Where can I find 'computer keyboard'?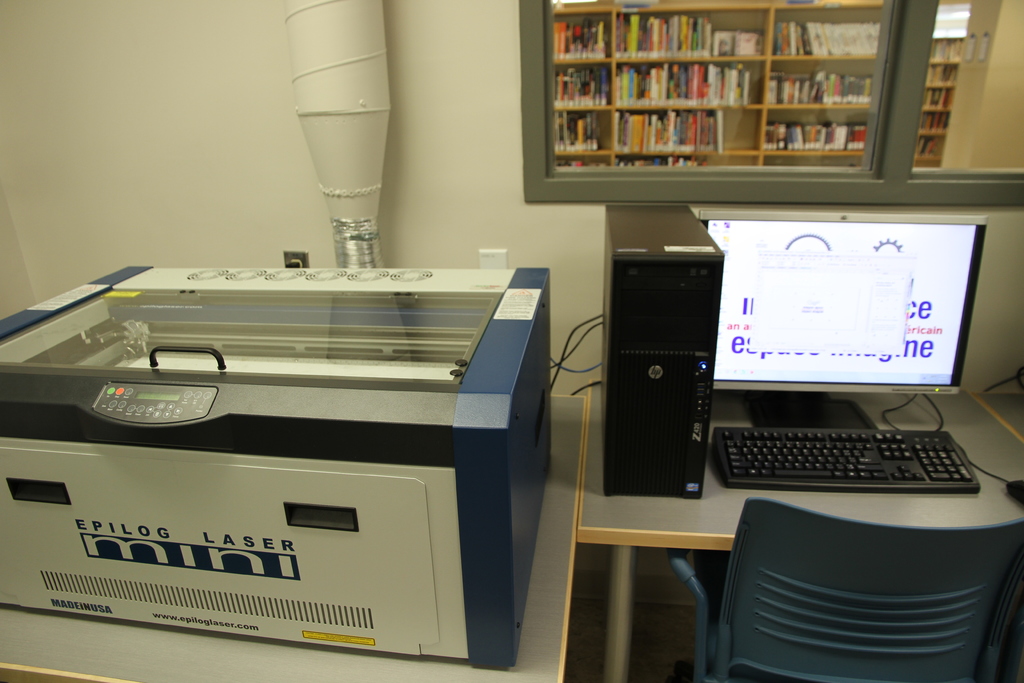
You can find it at [left=710, top=393, right=981, bottom=490].
